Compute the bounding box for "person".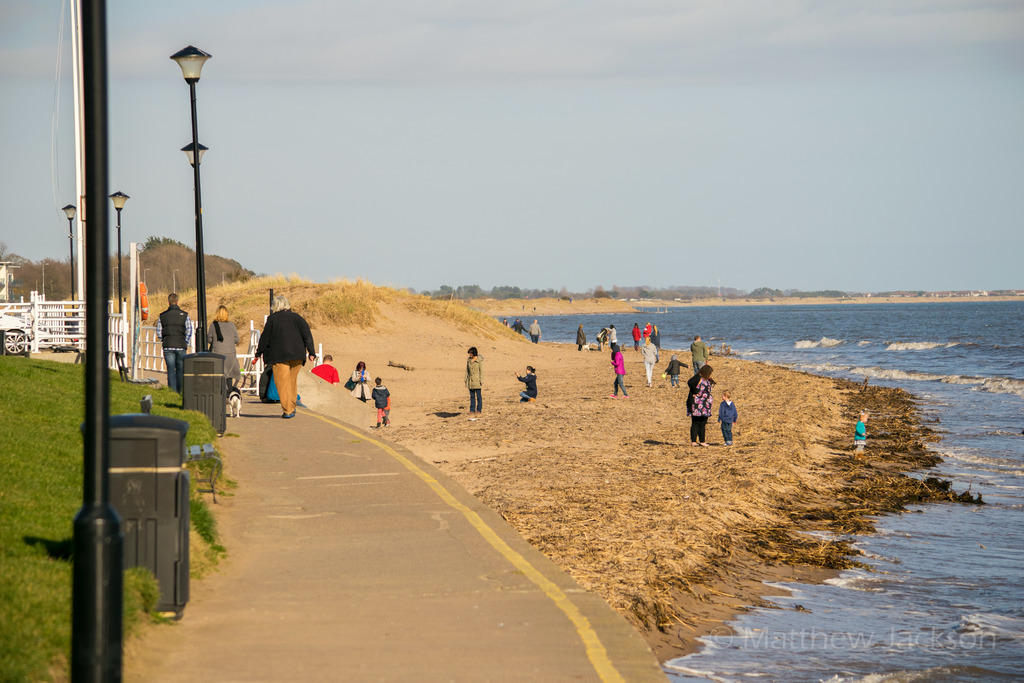
[245,296,306,423].
